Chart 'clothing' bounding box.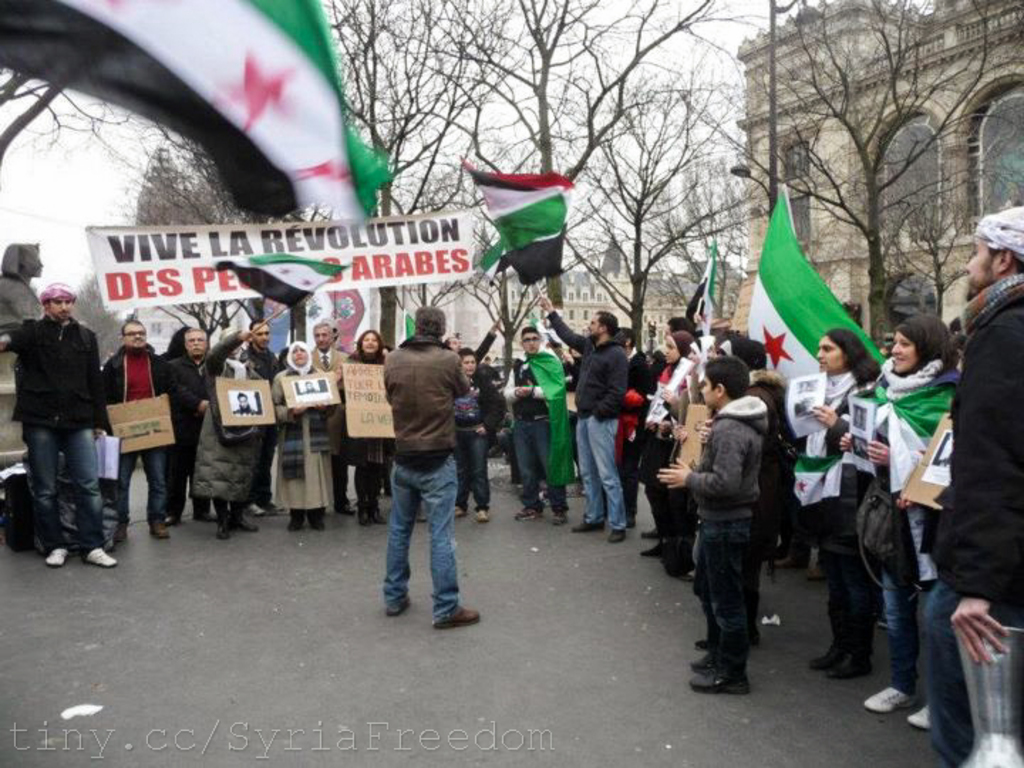
Charted: left=923, top=282, right=1023, bottom=767.
